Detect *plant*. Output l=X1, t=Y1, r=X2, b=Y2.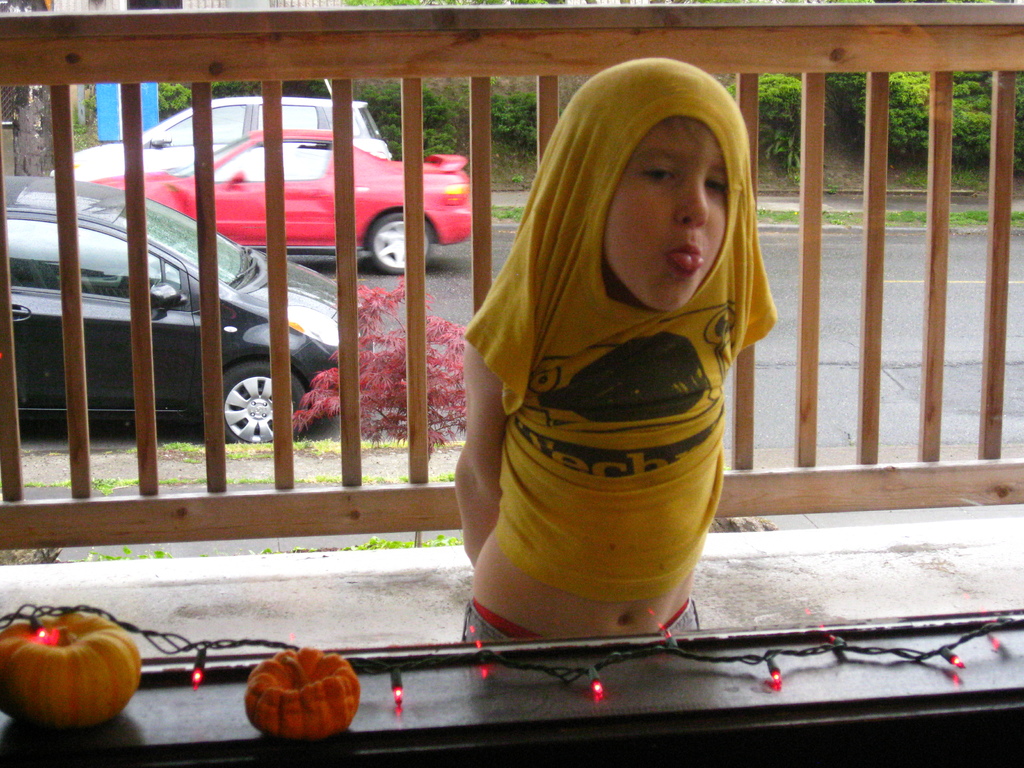
l=424, t=527, r=460, b=548.
